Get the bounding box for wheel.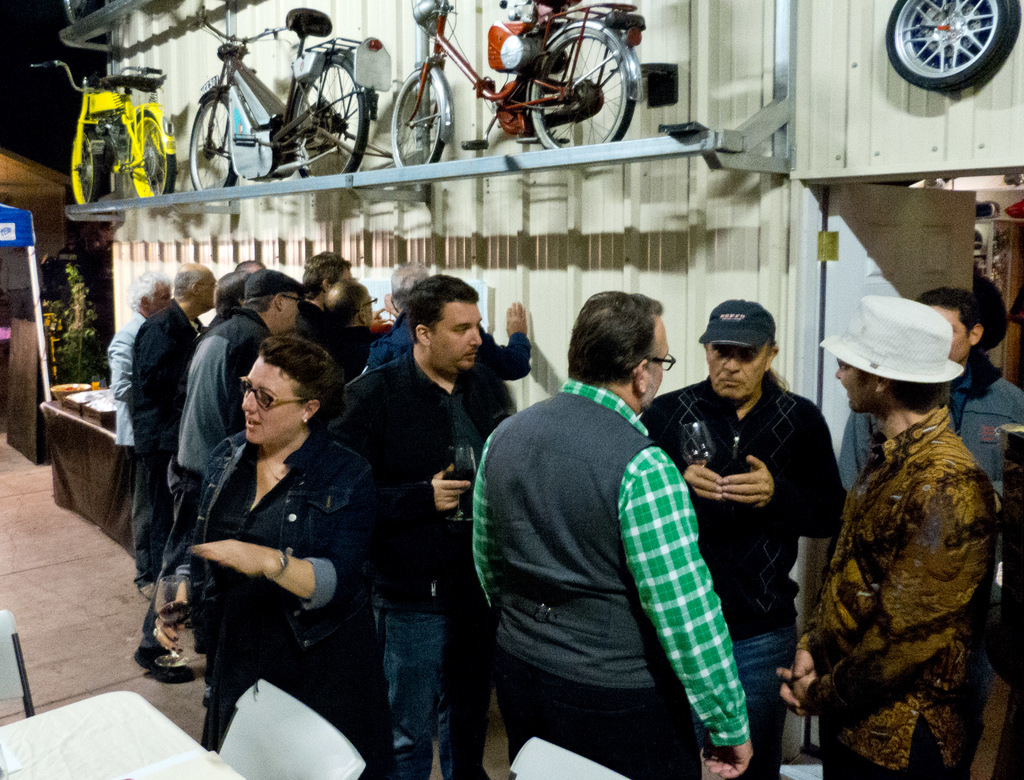
BBox(125, 108, 175, 207).
